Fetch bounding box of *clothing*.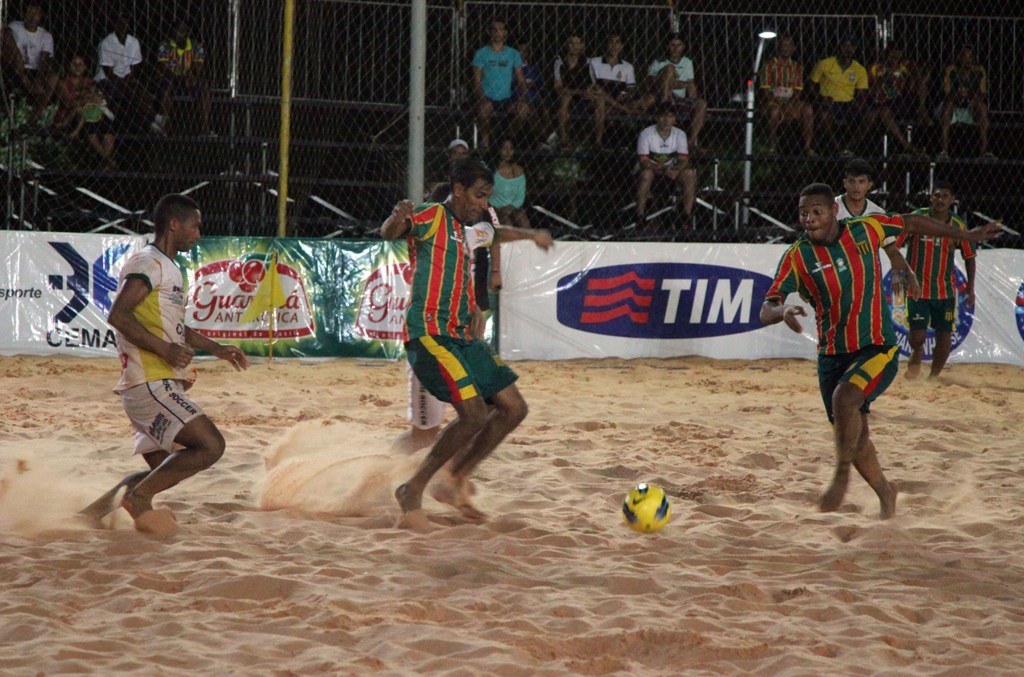
Bbox: crop(394, 199, 519, 405).
